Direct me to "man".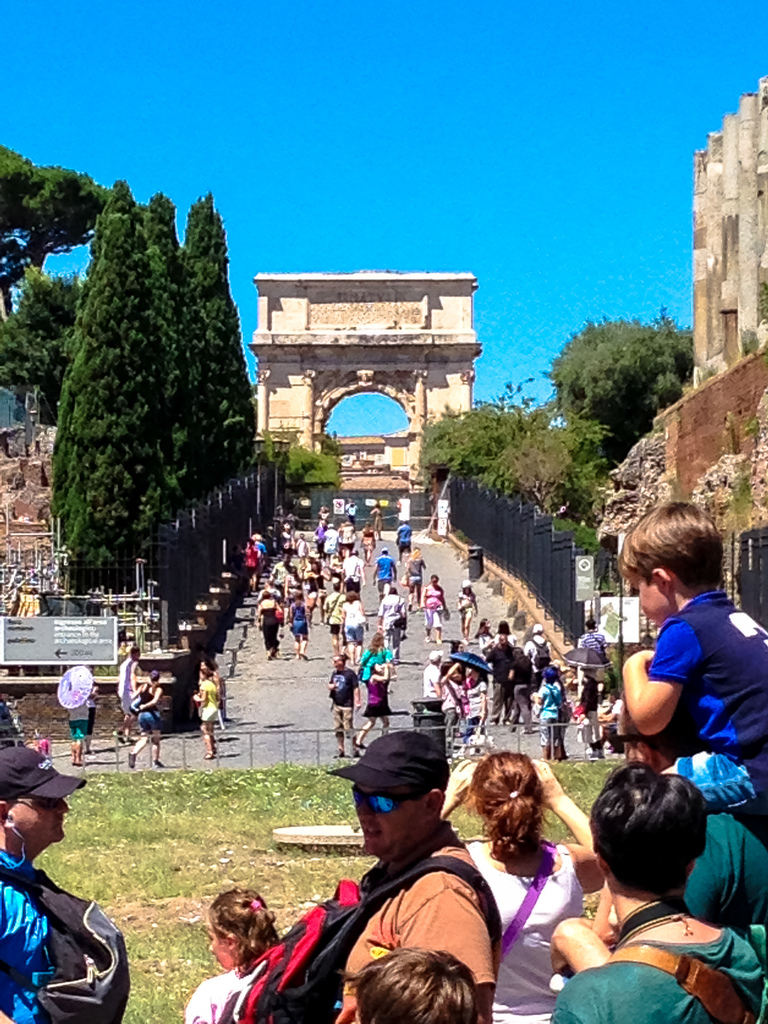
Direction: crop(340, 547, 367, 597).
